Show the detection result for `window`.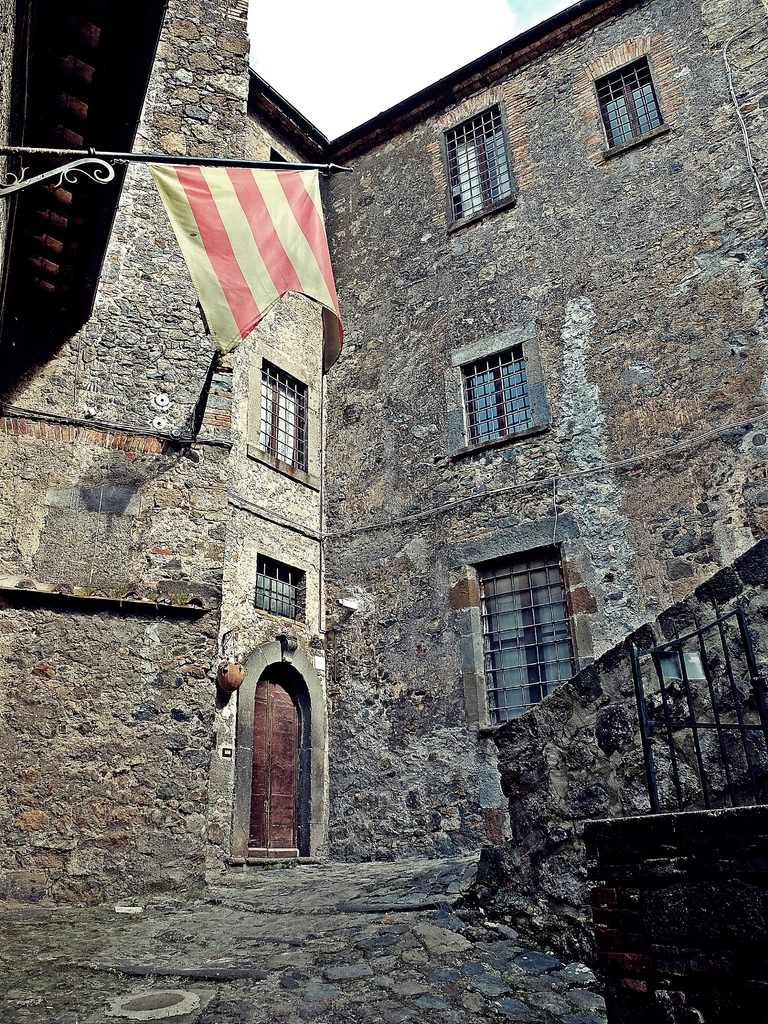
489,532,586,713.
